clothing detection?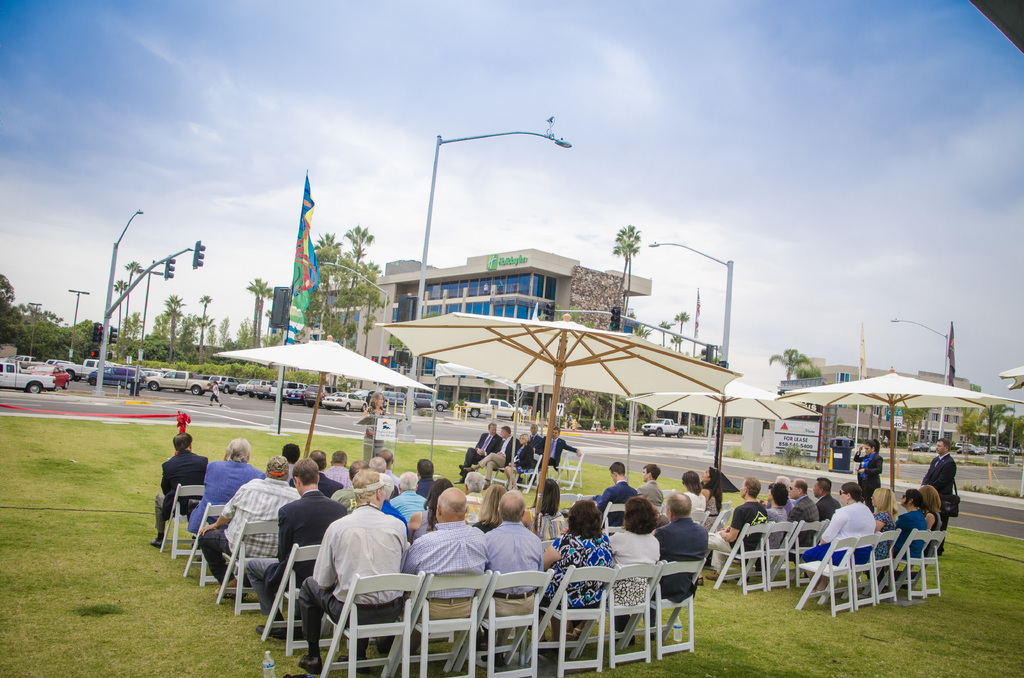
Rect(892, 508, 929, 556)
